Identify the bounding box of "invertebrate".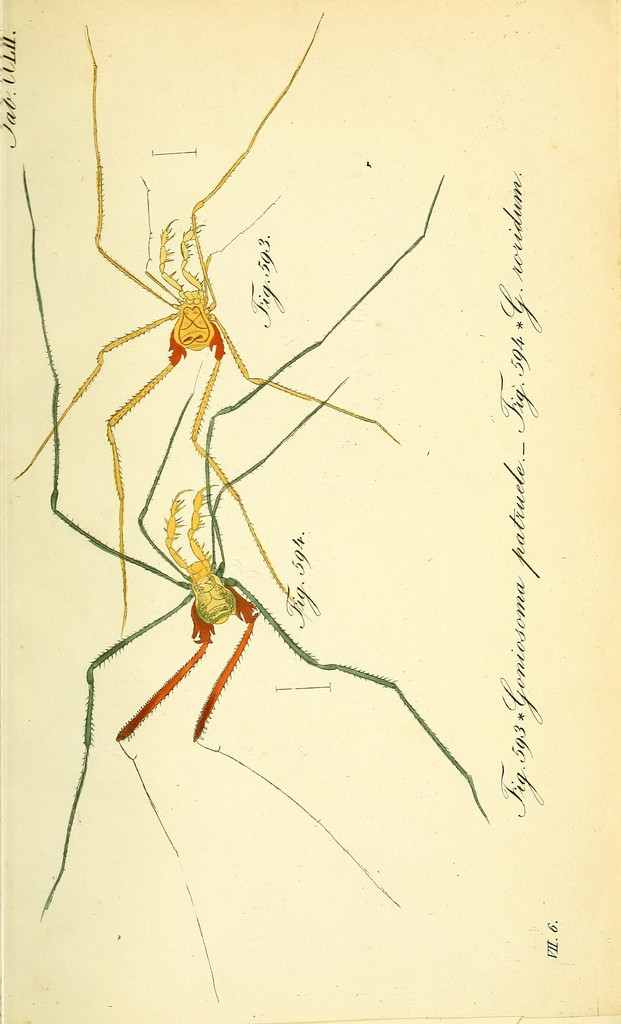
[19,154,490,1004].
